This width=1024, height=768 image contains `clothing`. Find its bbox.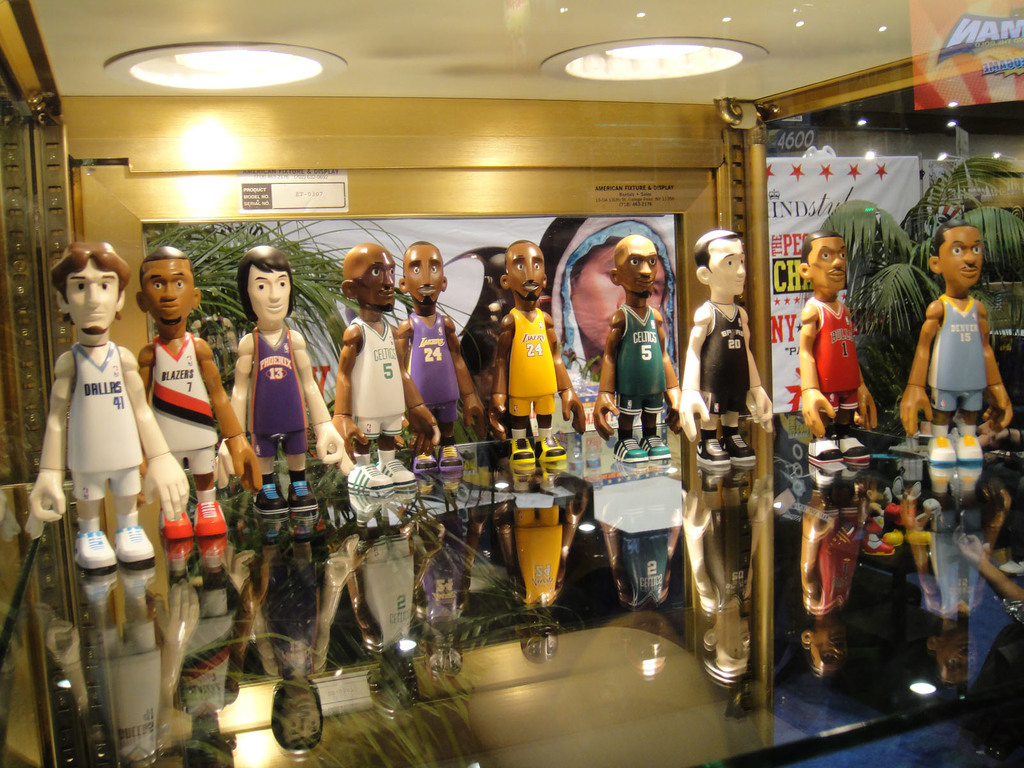
924, 296, 985, 410.
